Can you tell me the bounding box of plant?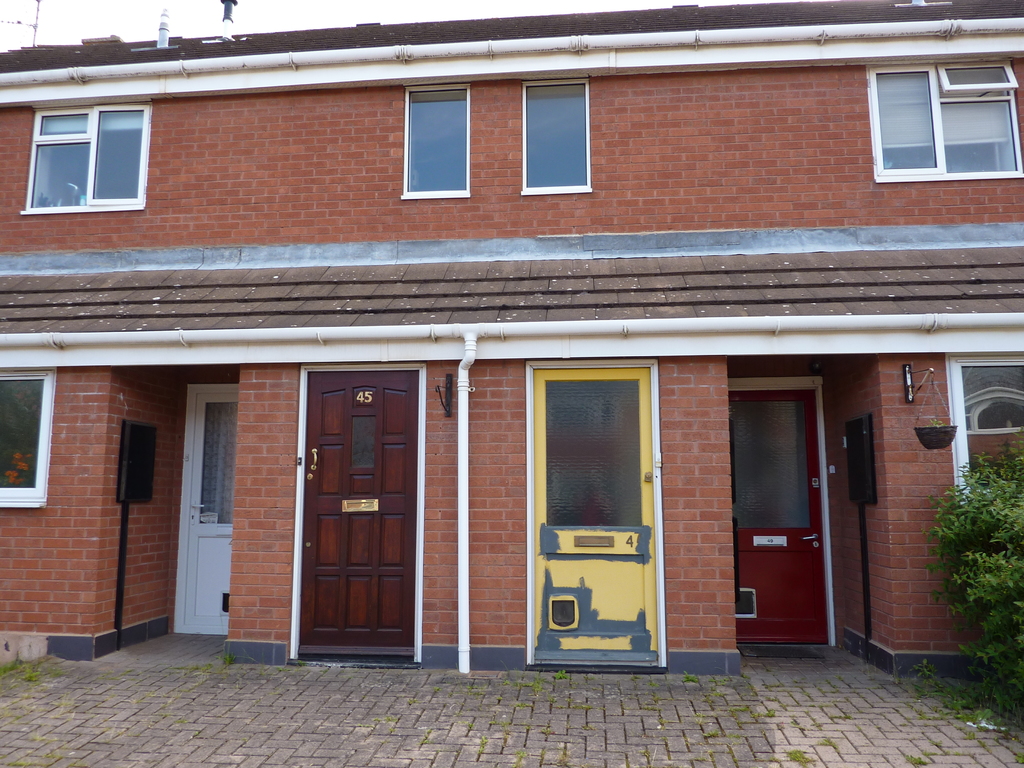
21/667/38/684.
